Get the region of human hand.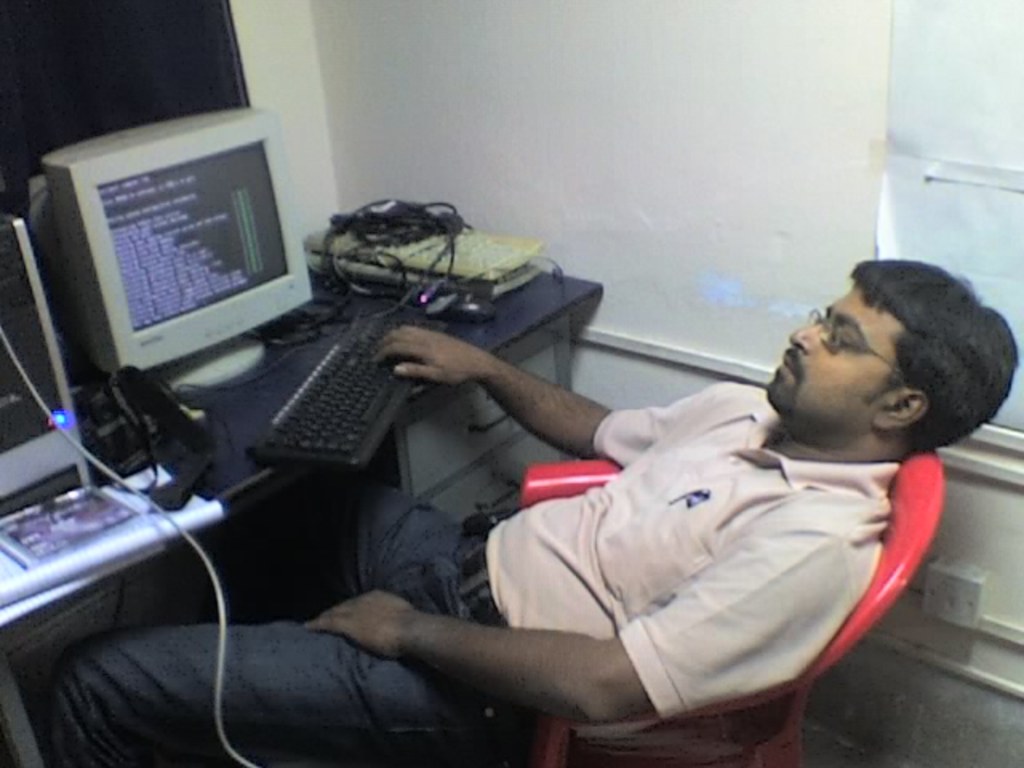
rect(318, 595, 458, 677).
